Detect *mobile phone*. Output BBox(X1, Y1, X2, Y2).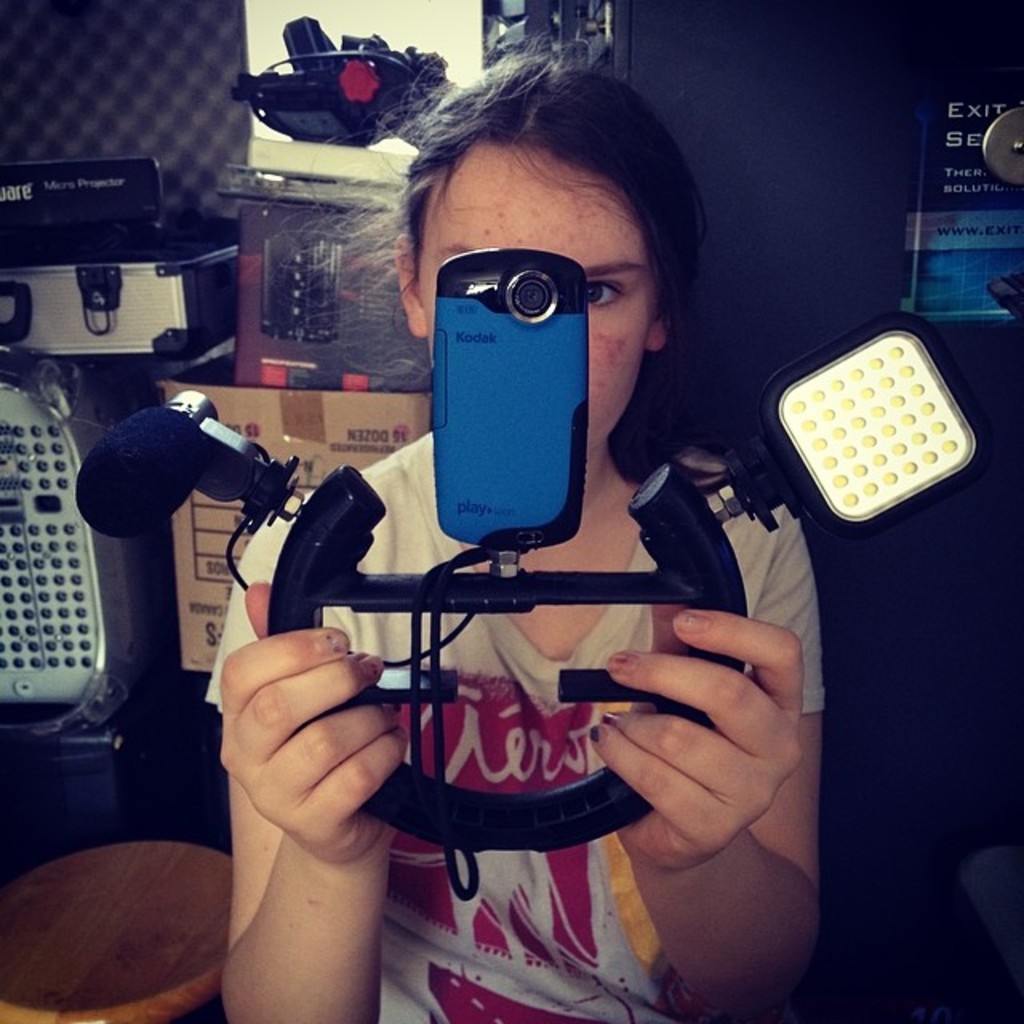
BBox(418, 248, 622, 550).
